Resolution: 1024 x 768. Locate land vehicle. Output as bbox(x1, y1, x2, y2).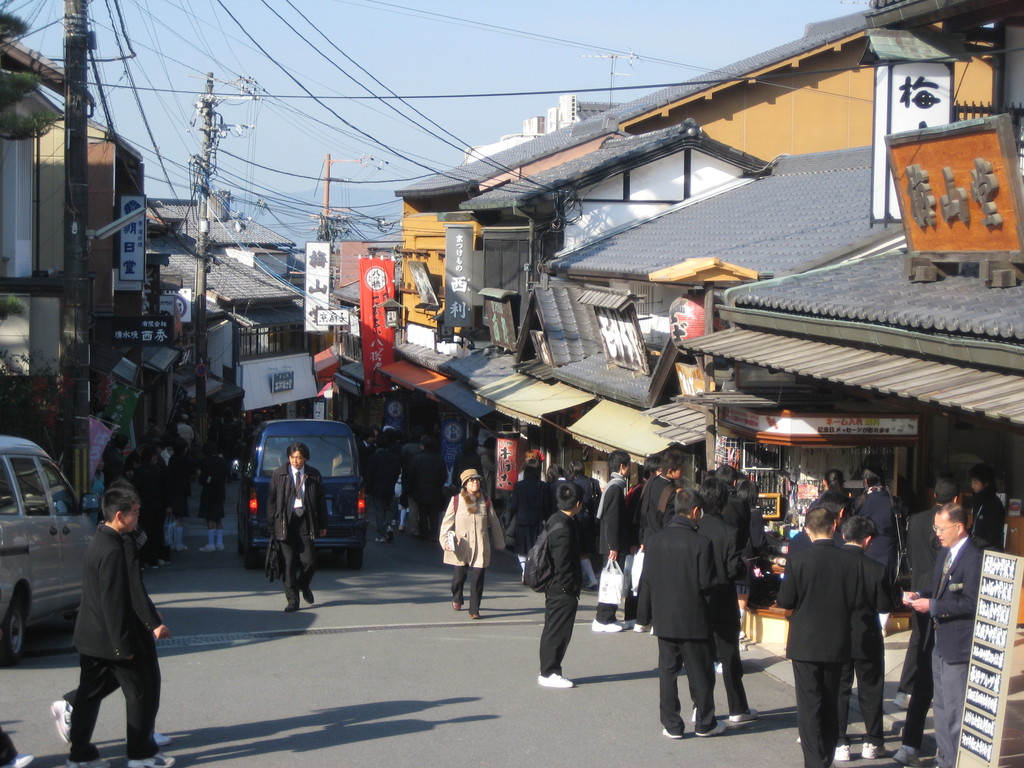
bbox(241, 416, 376, 600).
